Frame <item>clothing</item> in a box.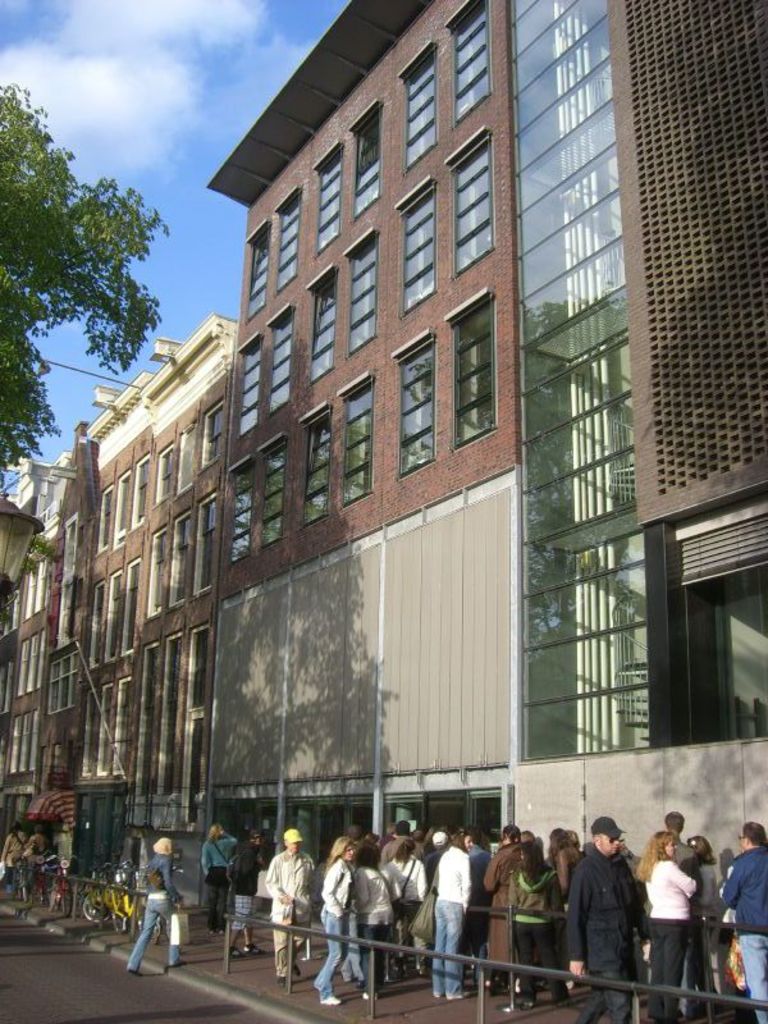
l=233, t=836, r=259, b=916.
